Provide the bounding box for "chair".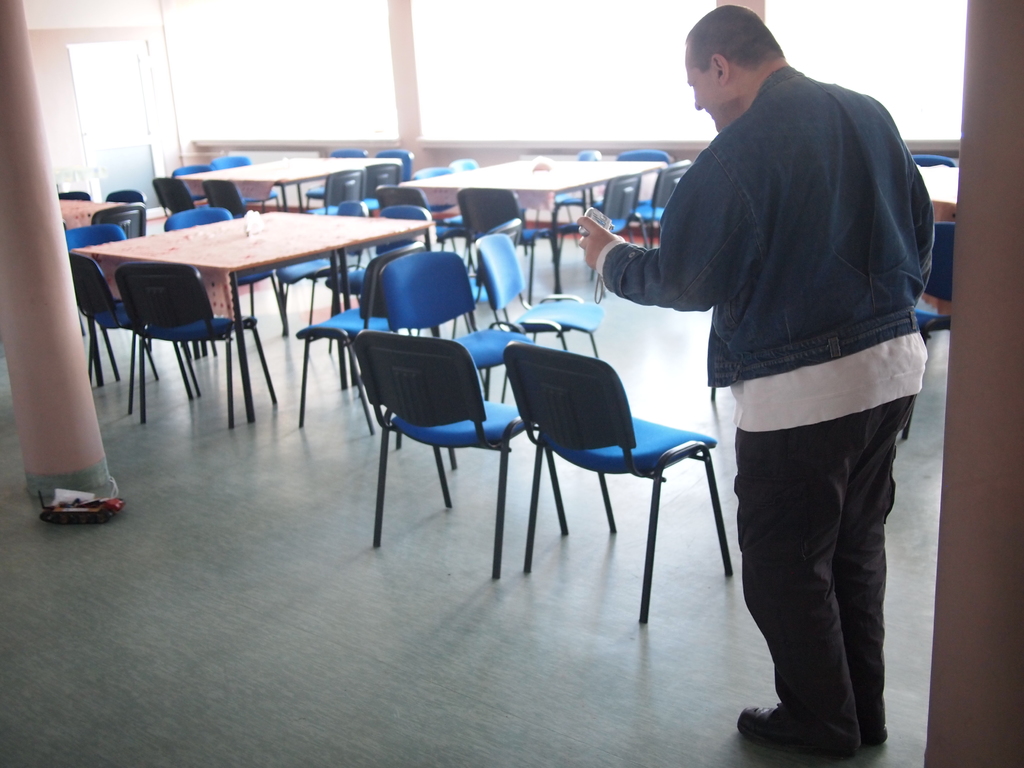
bbox=[121, 259, 280, 426].
